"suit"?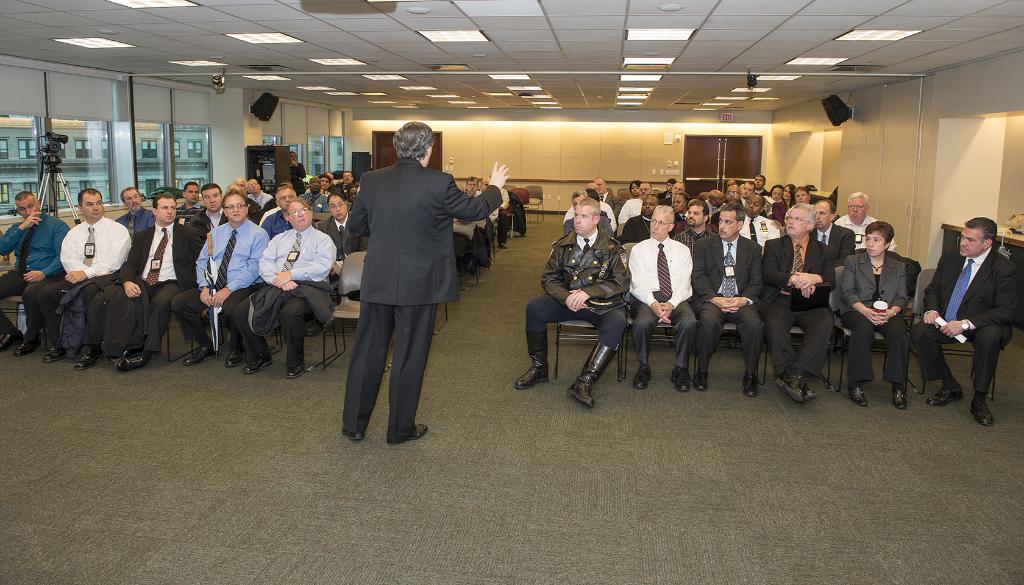
select_region(316, 214, 367, 301)
